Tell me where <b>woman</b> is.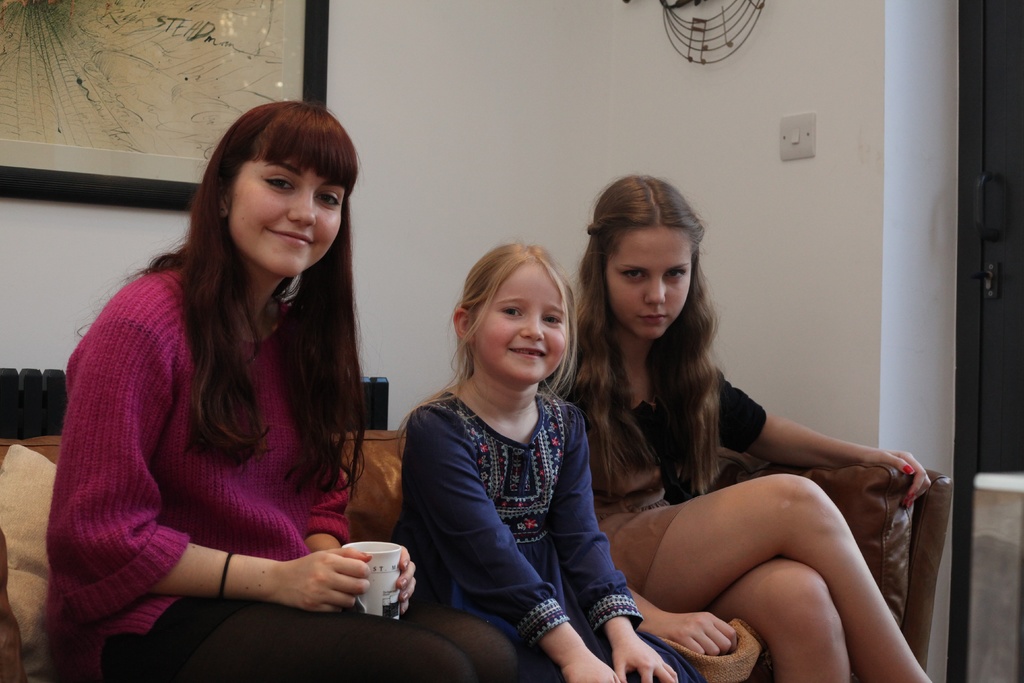
<b>woman</b> is at <bbox>569, 174, 906, 682</bbox>.
